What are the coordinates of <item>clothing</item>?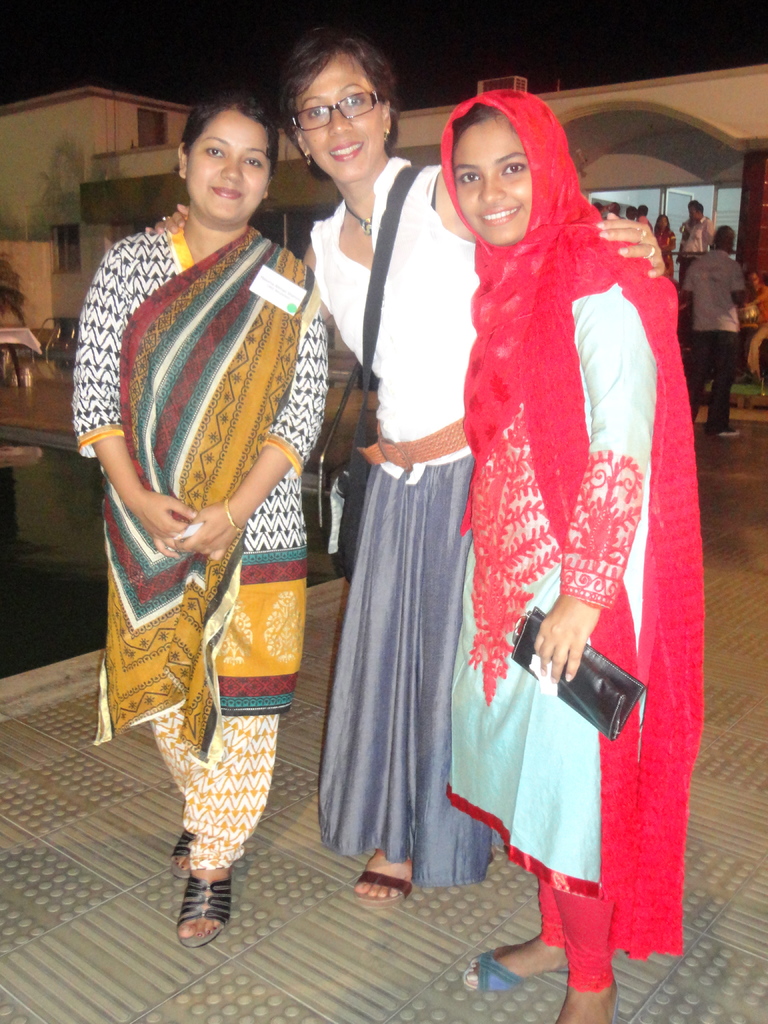
box(680, 211, 713, 251).
